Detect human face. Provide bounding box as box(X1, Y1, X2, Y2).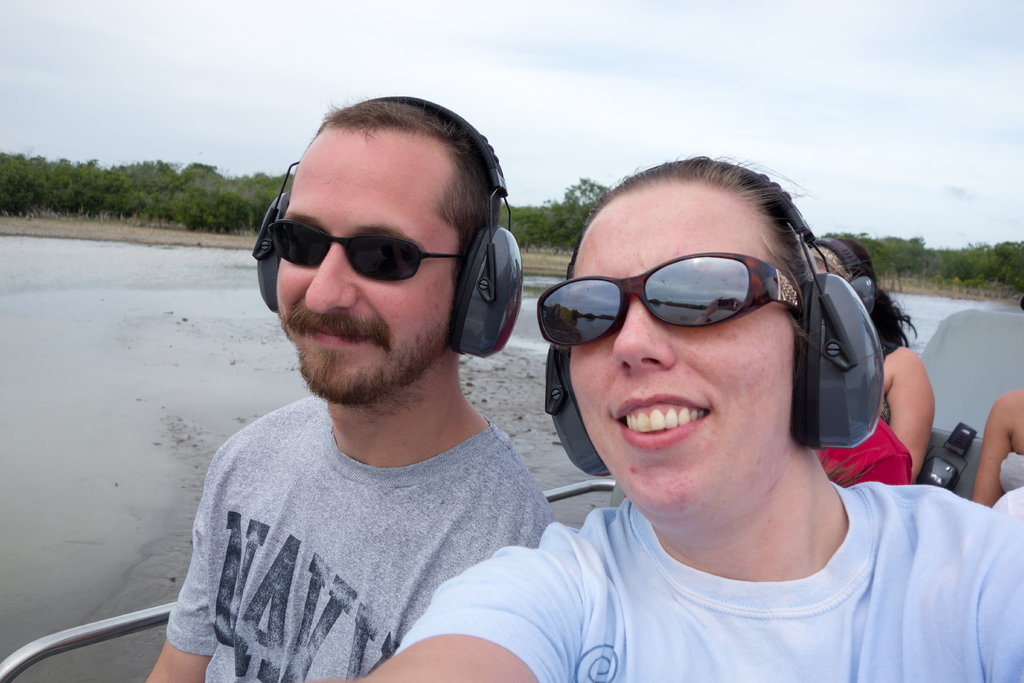
box(268, 128, 461, 403).
